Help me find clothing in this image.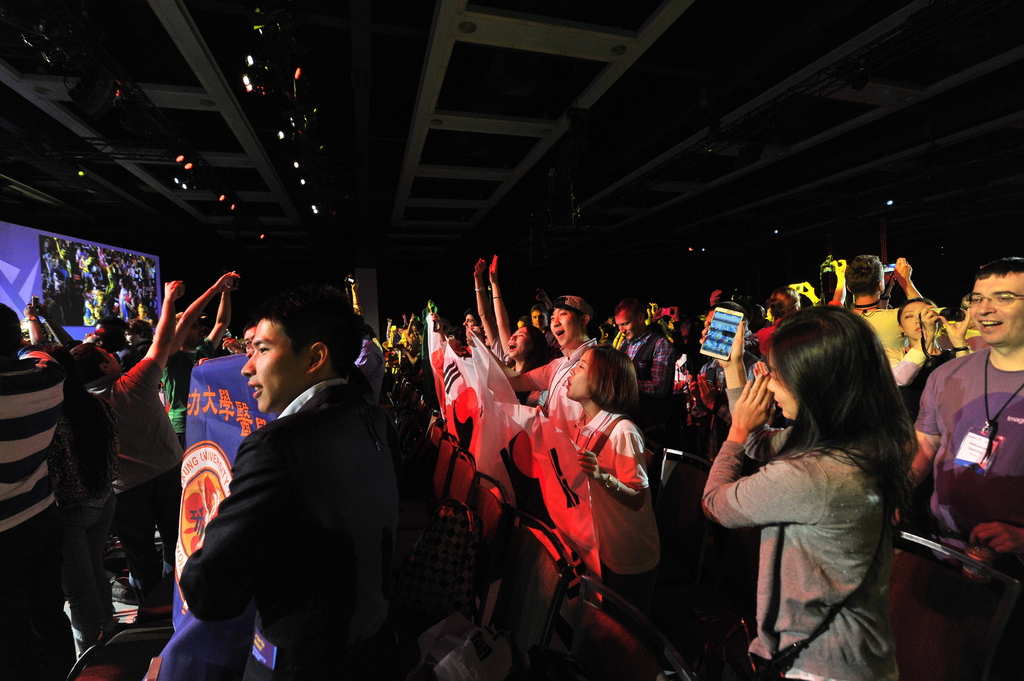
Found it: x1=913 y1=353 x2=1023 y2=569.
